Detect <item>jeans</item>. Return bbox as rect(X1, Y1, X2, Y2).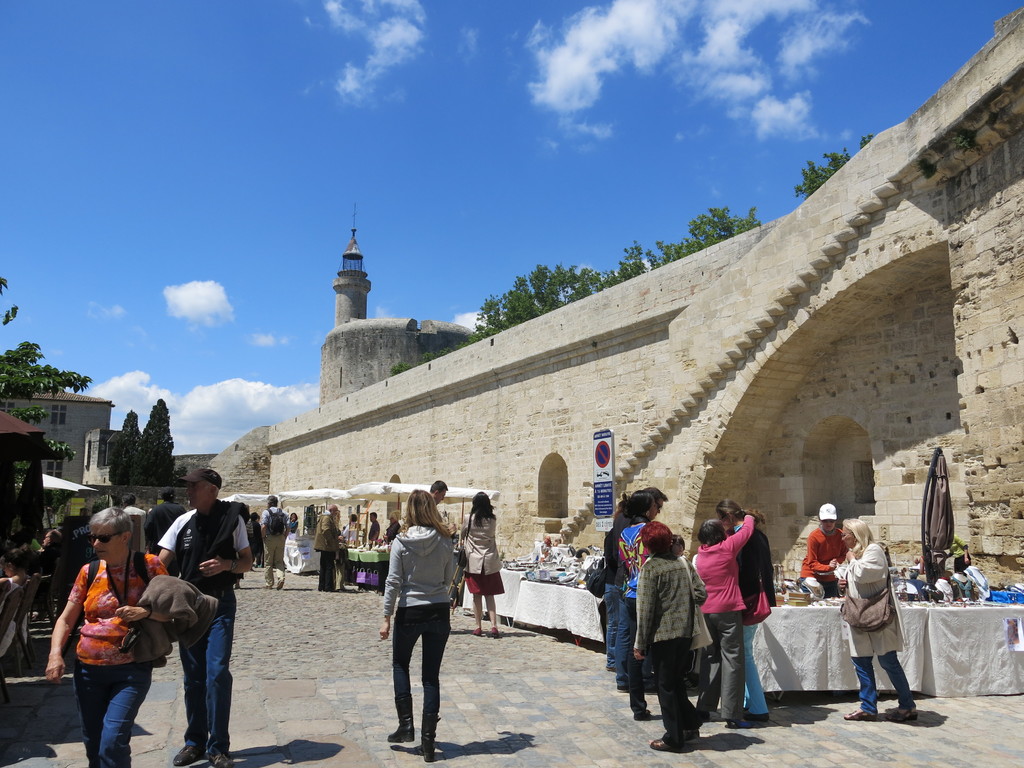
rect(396, 602, 456, 725).
